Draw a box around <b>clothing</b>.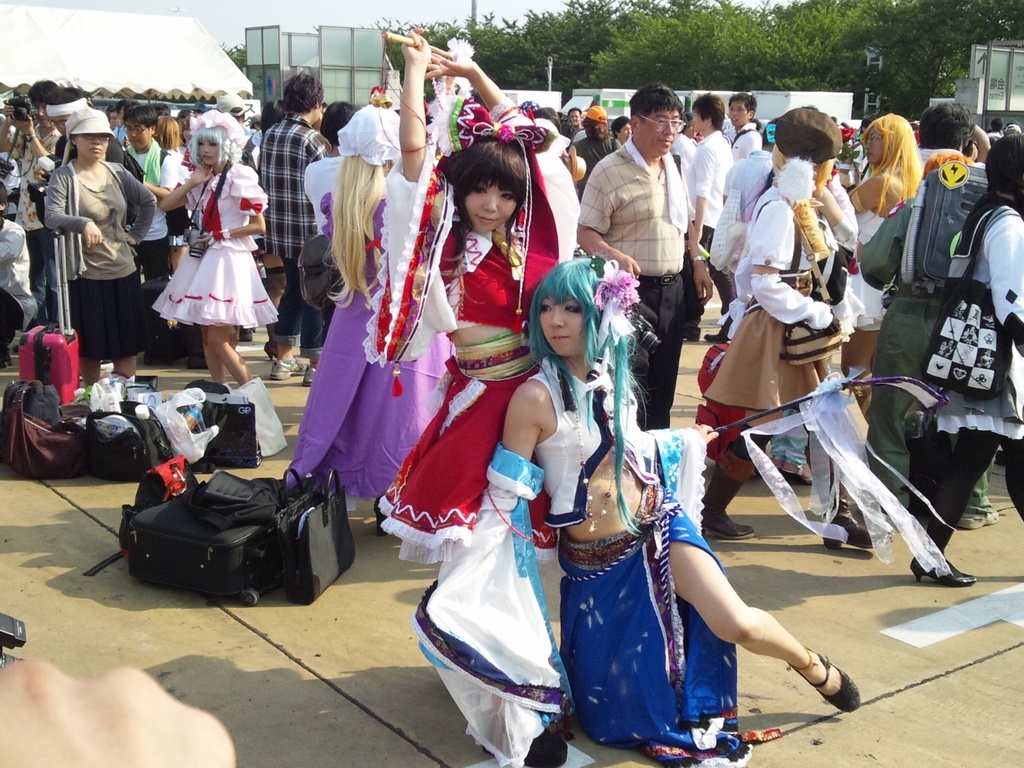
<box>160,167,271,346</box>.
